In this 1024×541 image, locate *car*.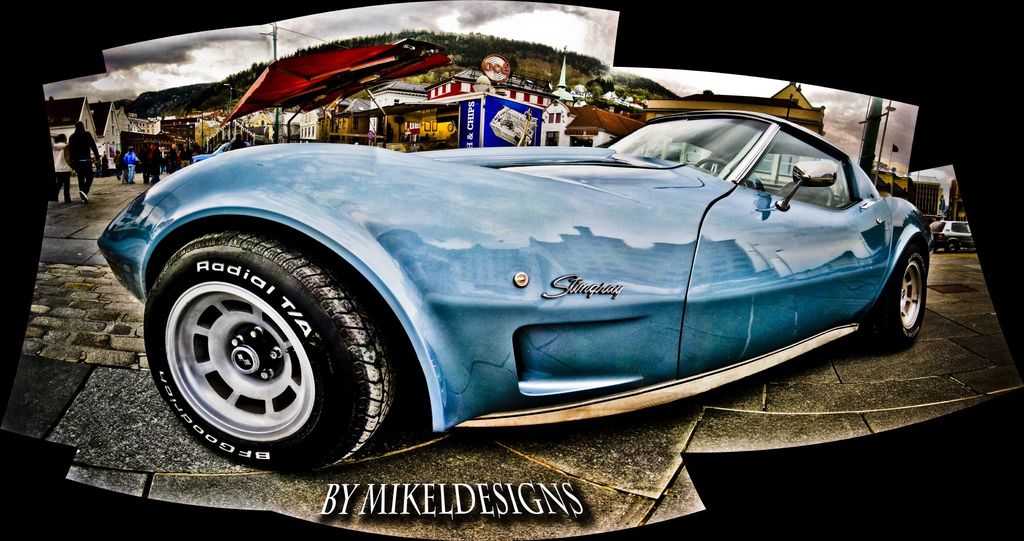
Bounding box: <region>193, 139, 246, 161</region>.
